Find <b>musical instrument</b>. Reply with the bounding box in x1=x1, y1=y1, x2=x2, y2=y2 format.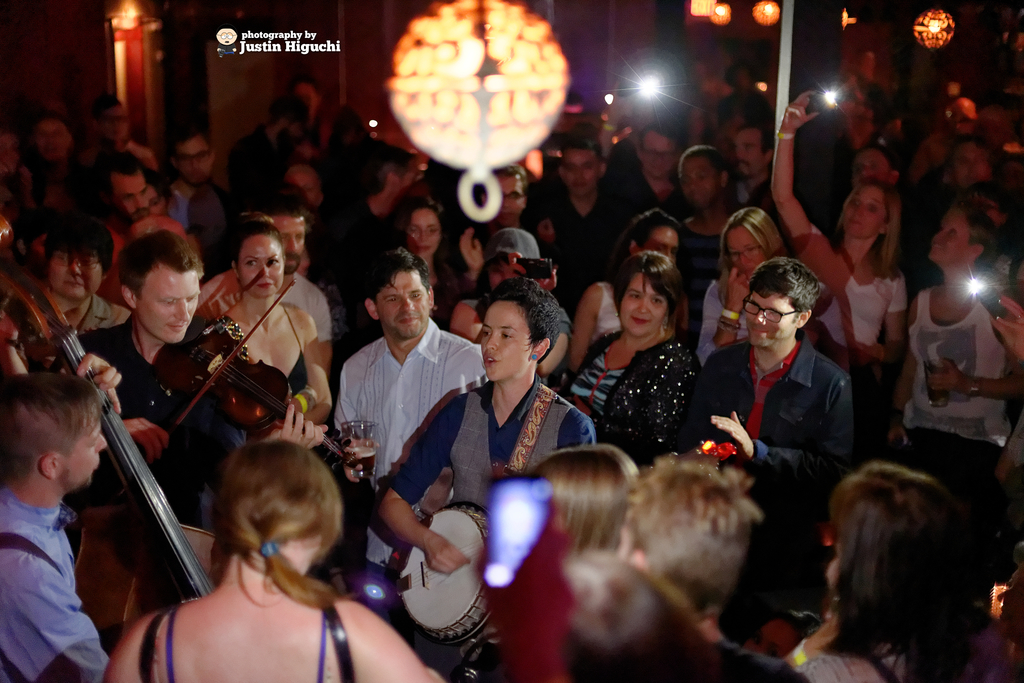
x1=680, y1=441, x2=745, y2=475.
